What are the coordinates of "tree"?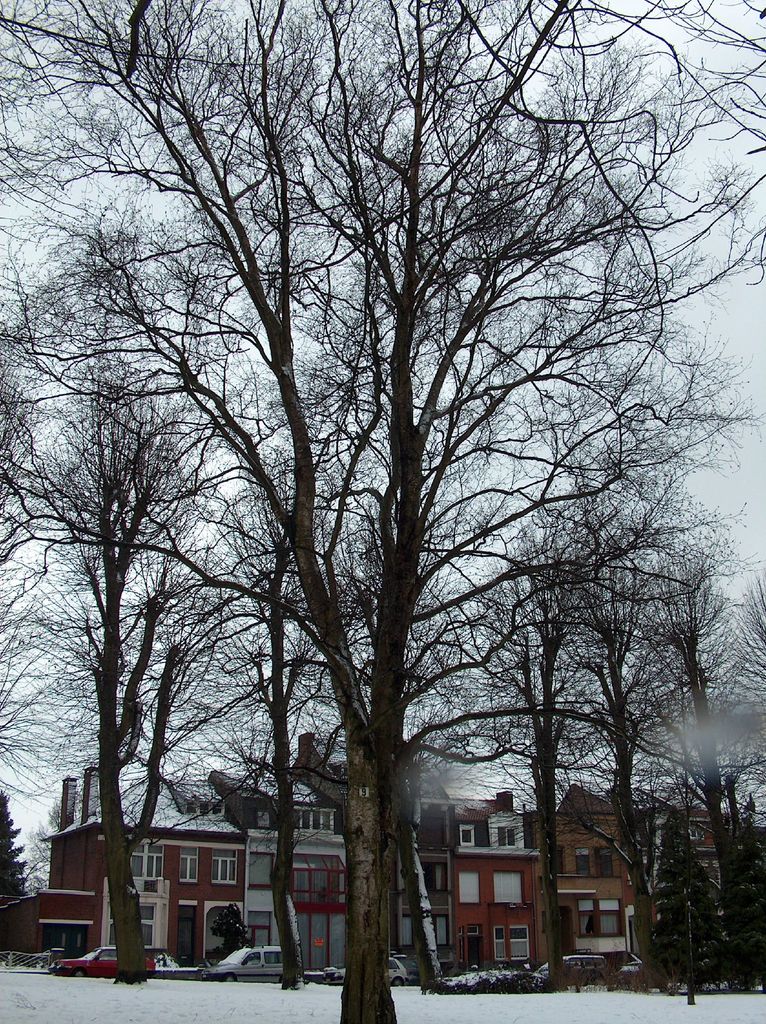
<box>722,573,765,977</box>.
